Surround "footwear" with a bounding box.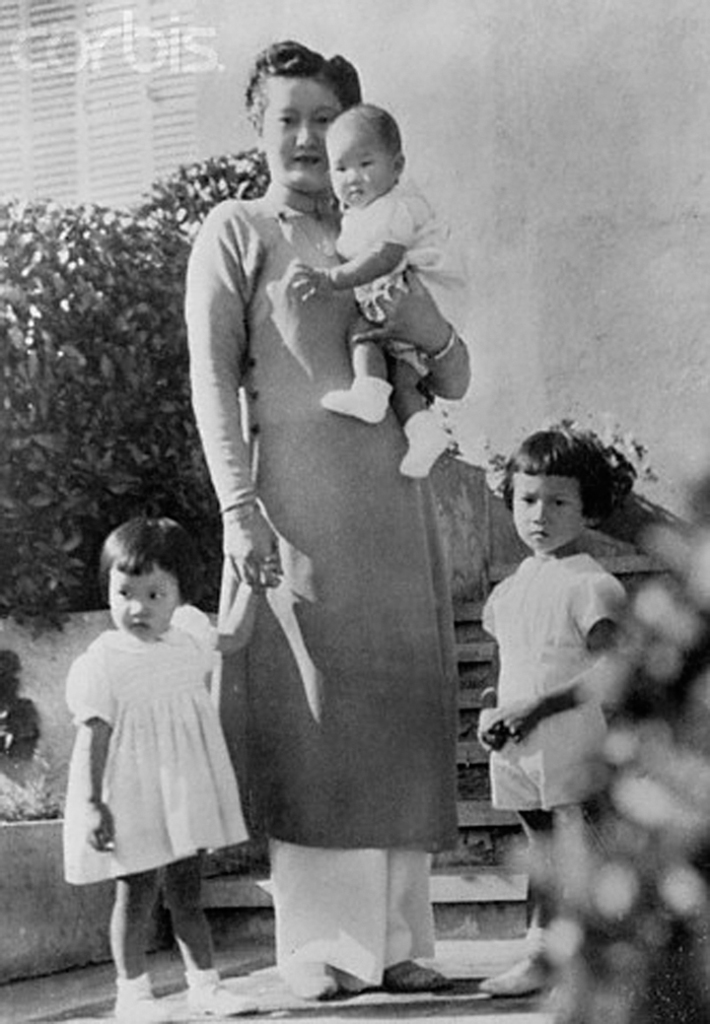
left=283, top=962, right=340, bottom=998.
